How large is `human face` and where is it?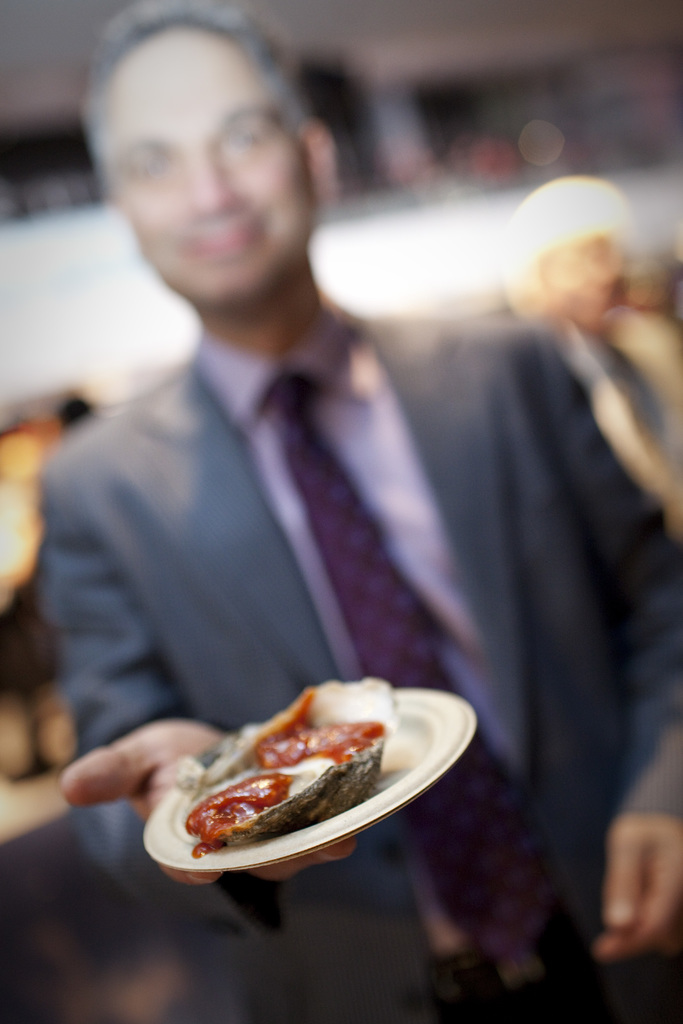
Bounding box: bbox(98, 24, 313, 308).
